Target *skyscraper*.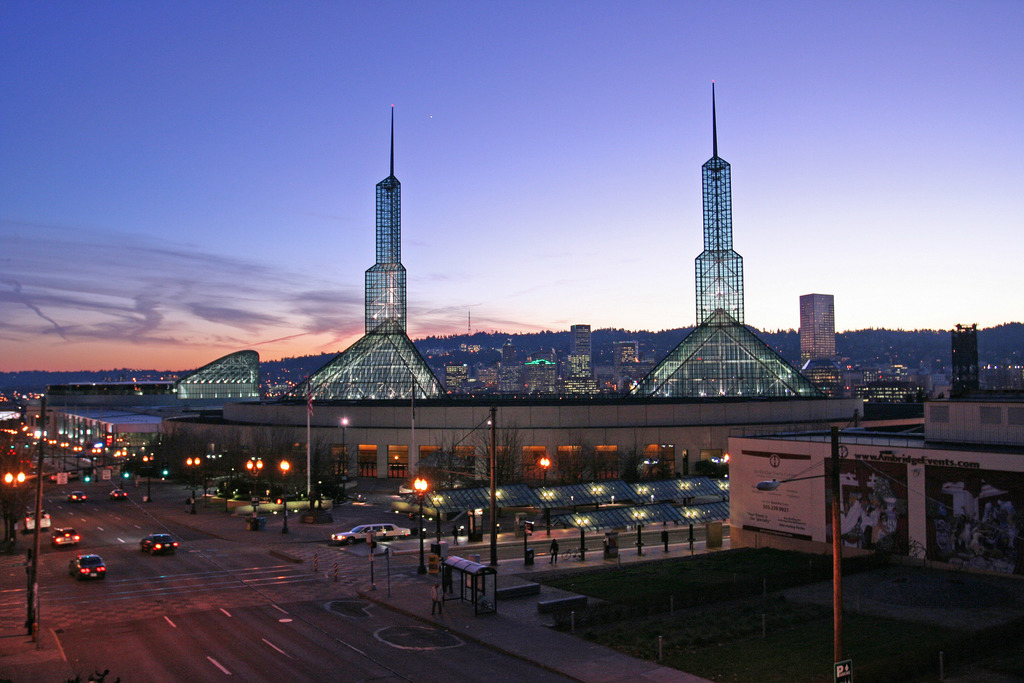
Target region: (950,328,981,395).
